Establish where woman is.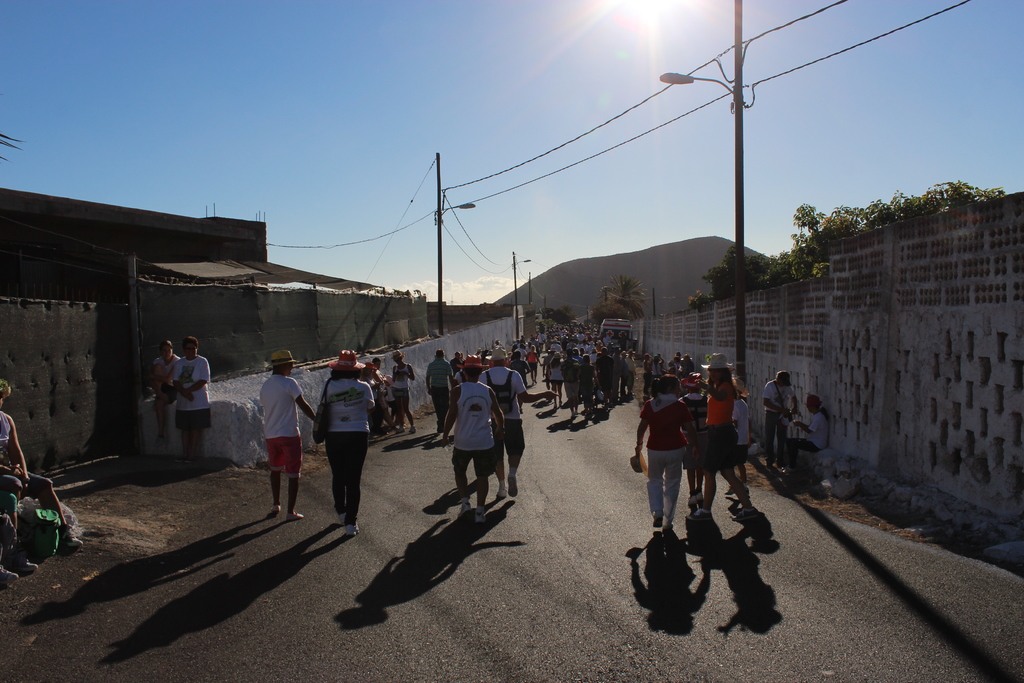
Established at (left=378, top=358, right=402, bottom=429).
